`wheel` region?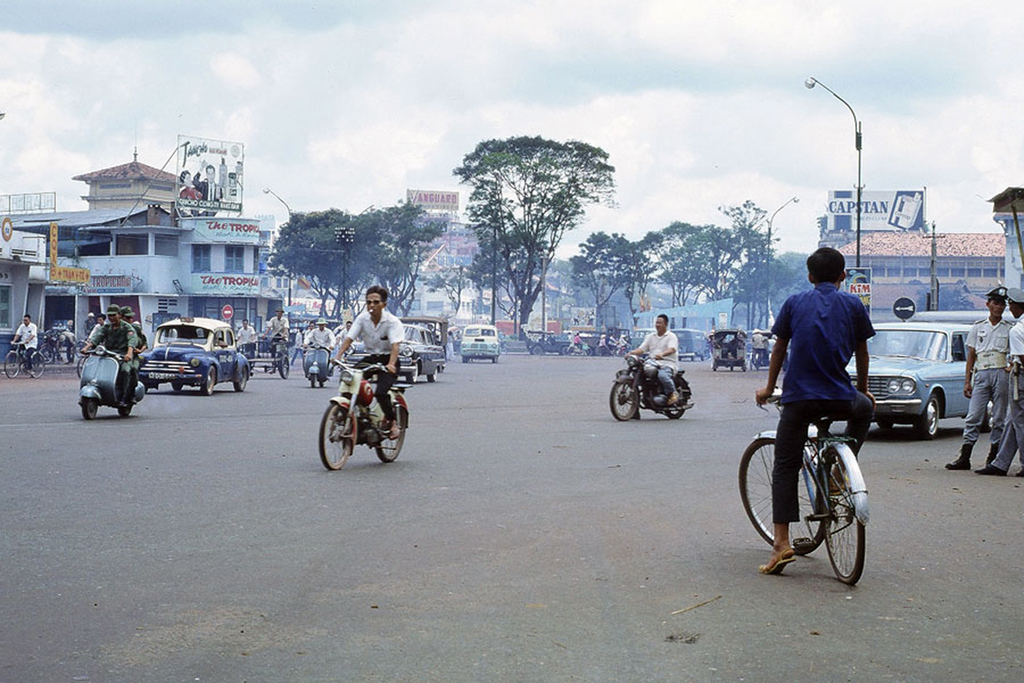
region(377, 398, 413, 463)
